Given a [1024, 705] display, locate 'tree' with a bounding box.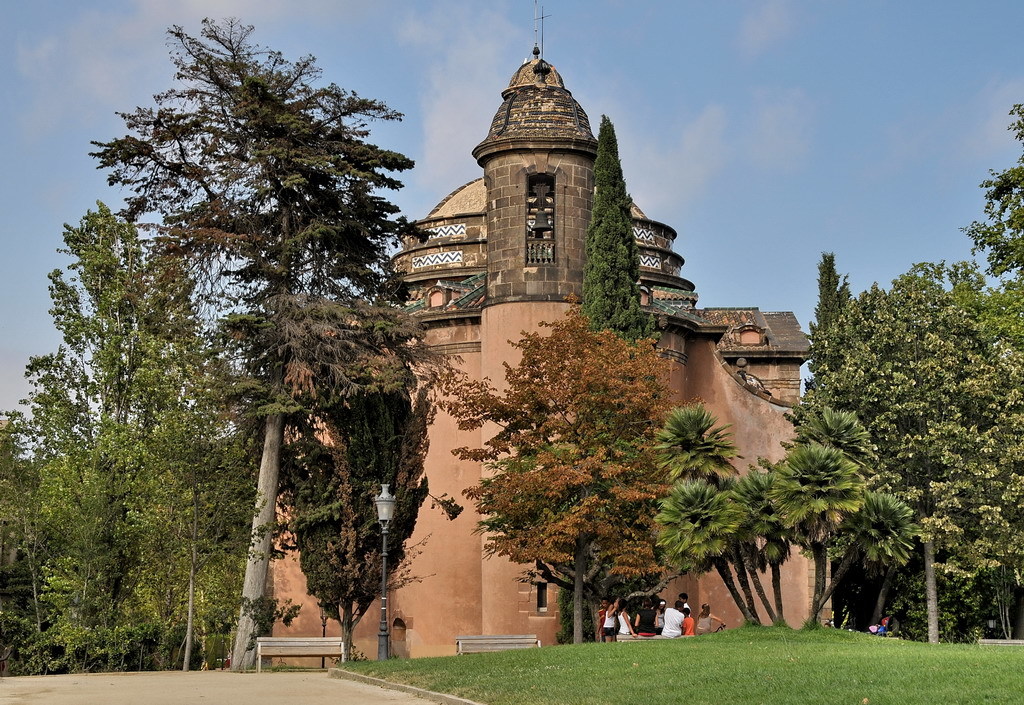
Located: <region>788, 263, 1023, 642</region>.
